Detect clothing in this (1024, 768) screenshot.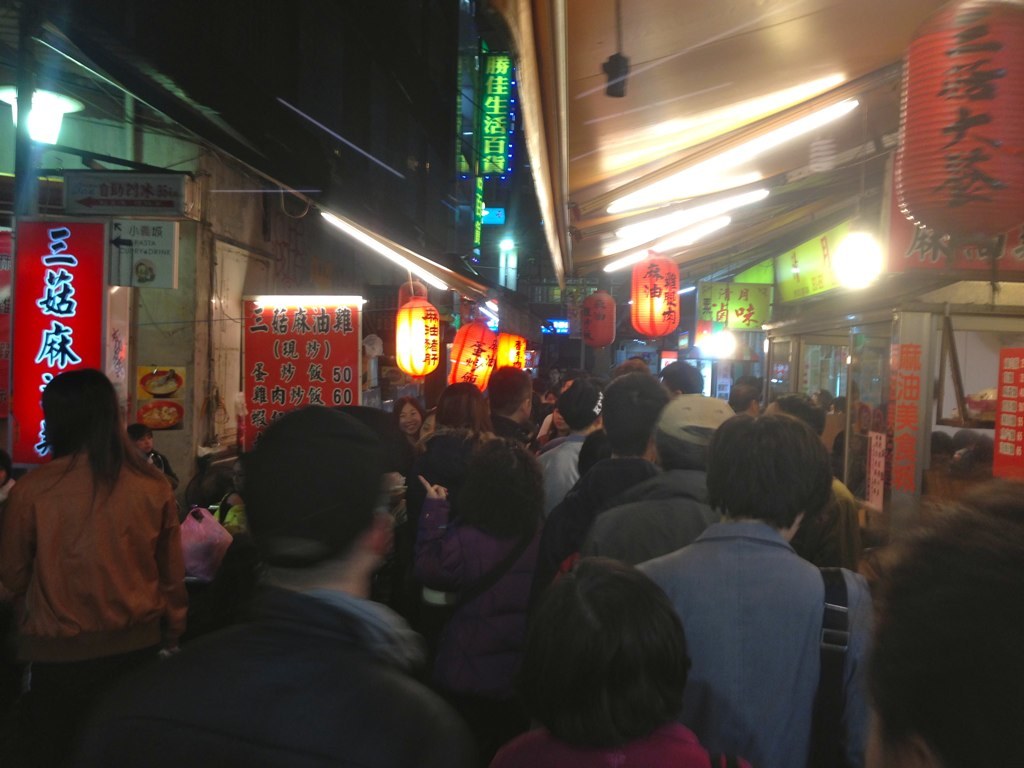
Detection: rect(104, 586, 481, 767).
